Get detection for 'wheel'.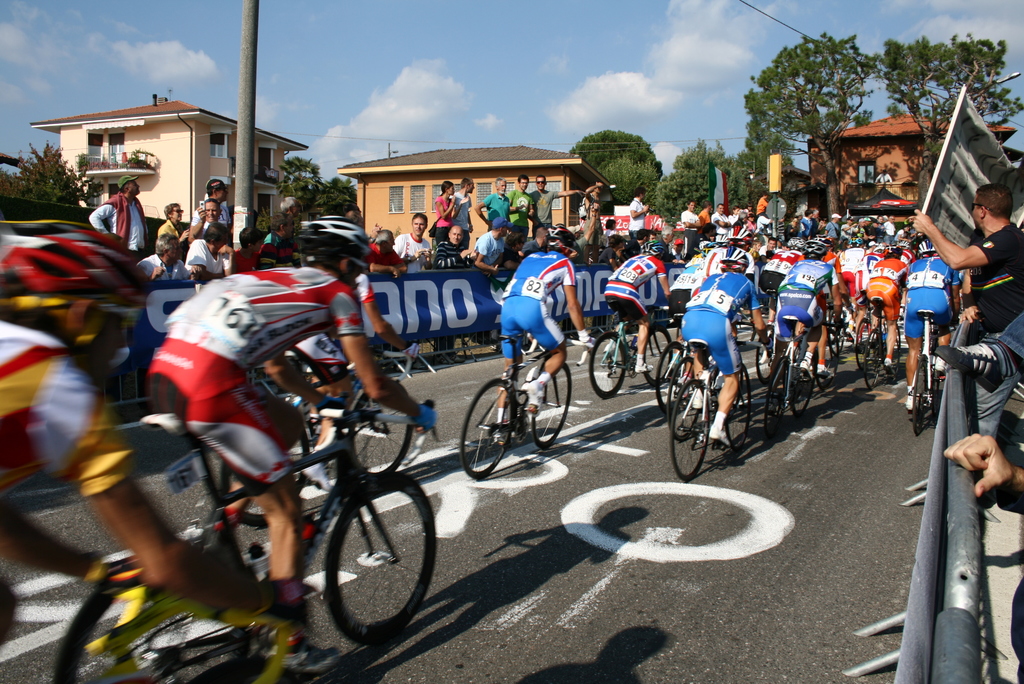
Detection: bbox=(530, 362, 572, 457).
